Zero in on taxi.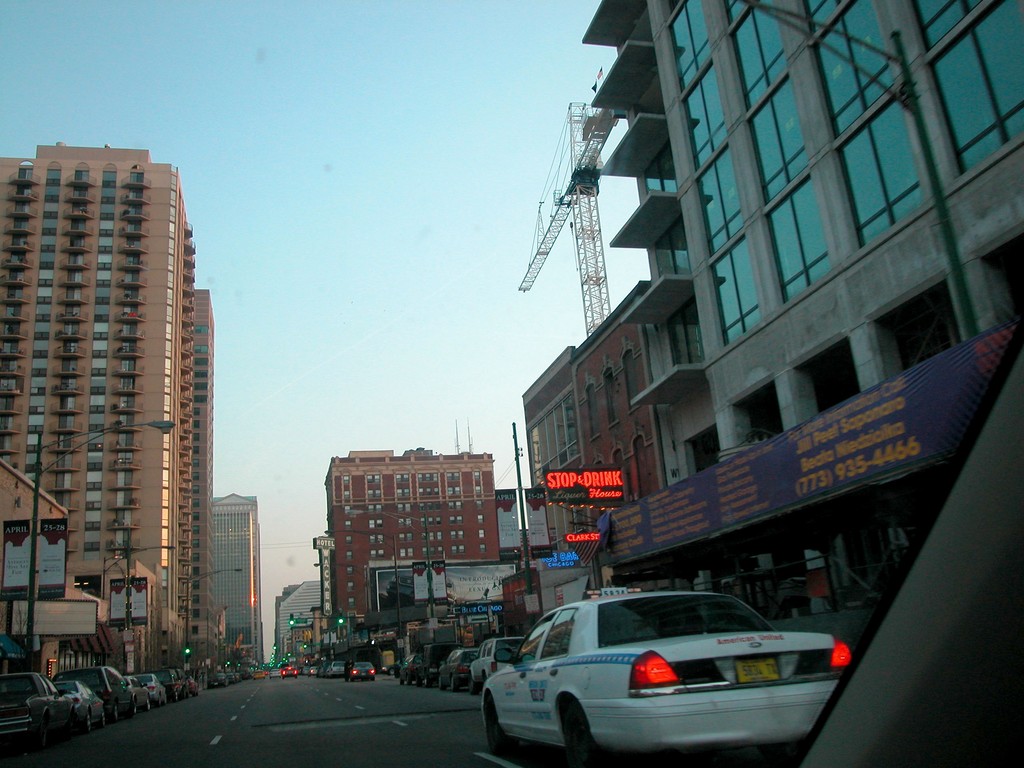
Zeroed in: [250, 668, 268, 680].
